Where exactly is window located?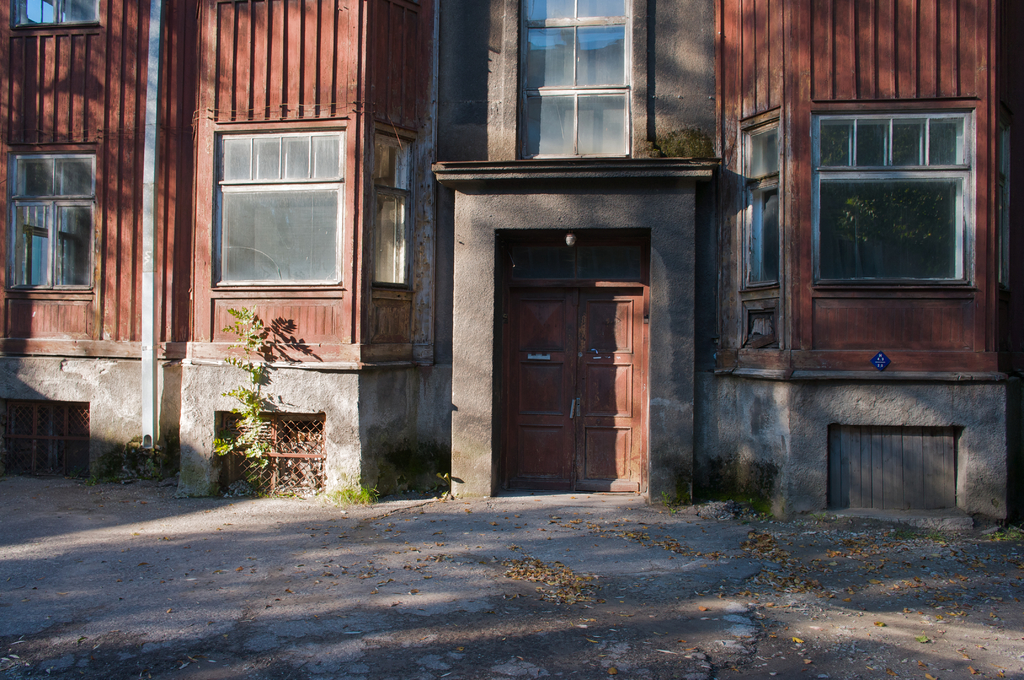
Its bounding box is bbox=[517, 0, 625, 163].
